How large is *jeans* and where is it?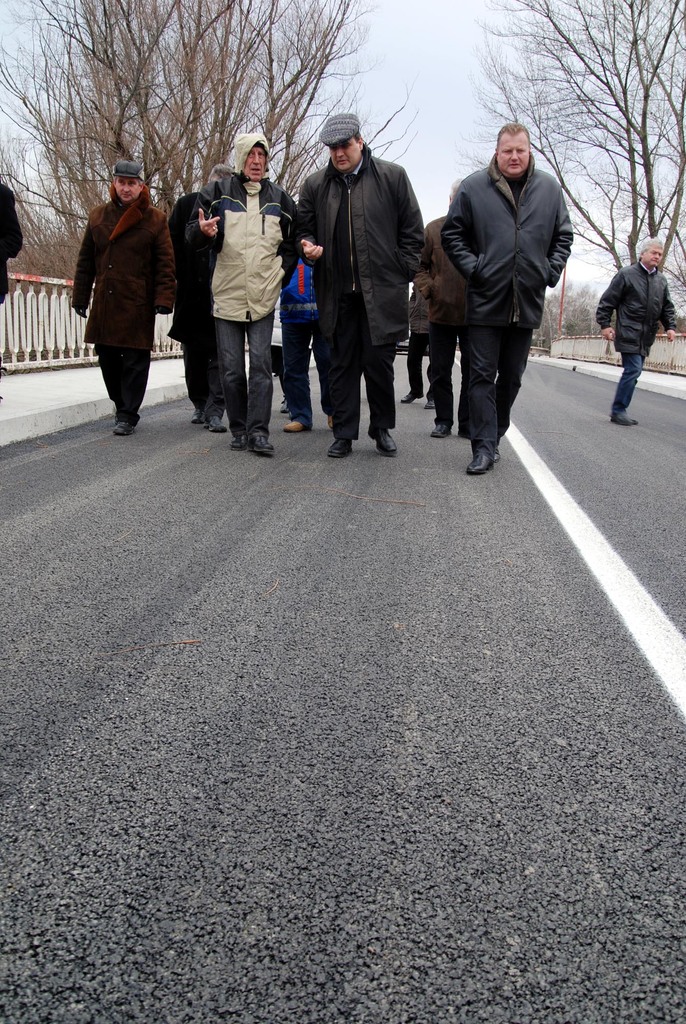
Bounding box: bbox=(613, 355, 639, 413).
